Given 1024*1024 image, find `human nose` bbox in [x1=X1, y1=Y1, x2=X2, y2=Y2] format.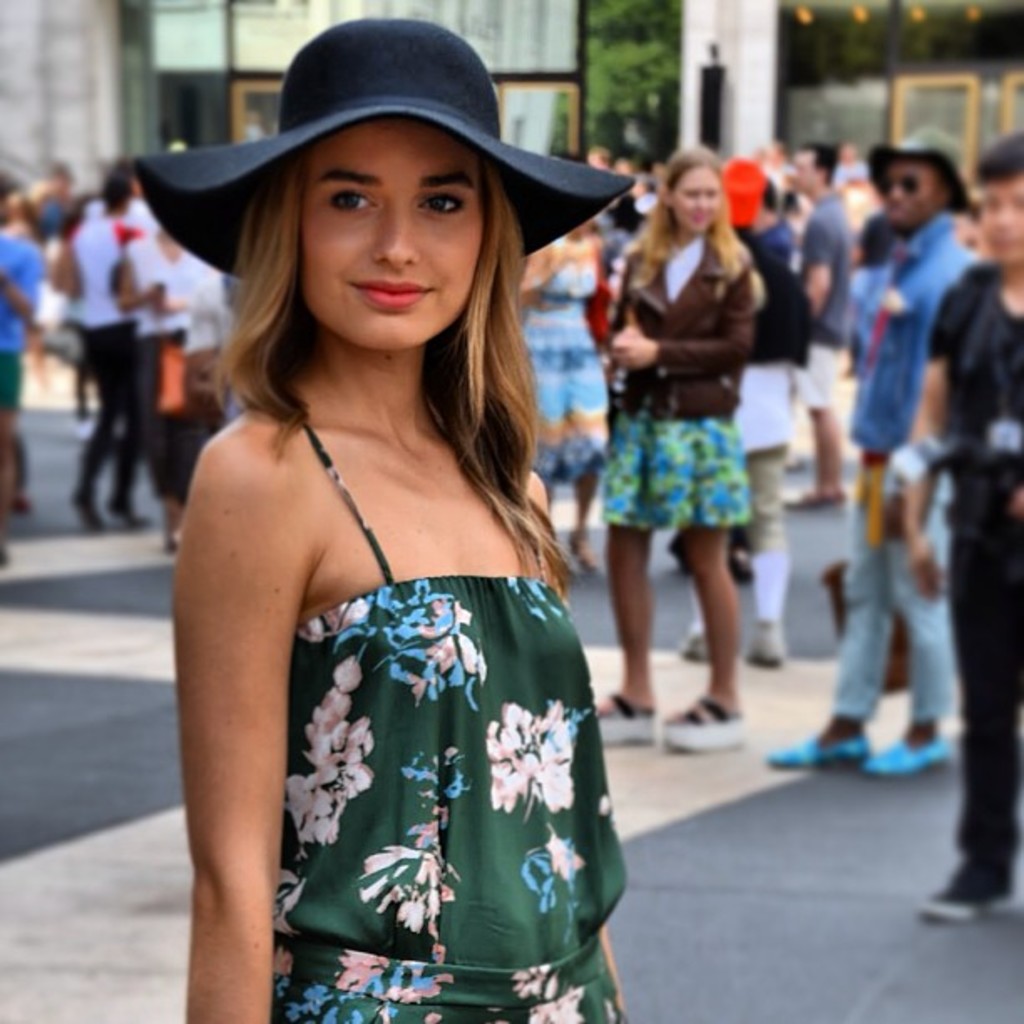
[x1=885, y1=184, x2=899, y2=206].
